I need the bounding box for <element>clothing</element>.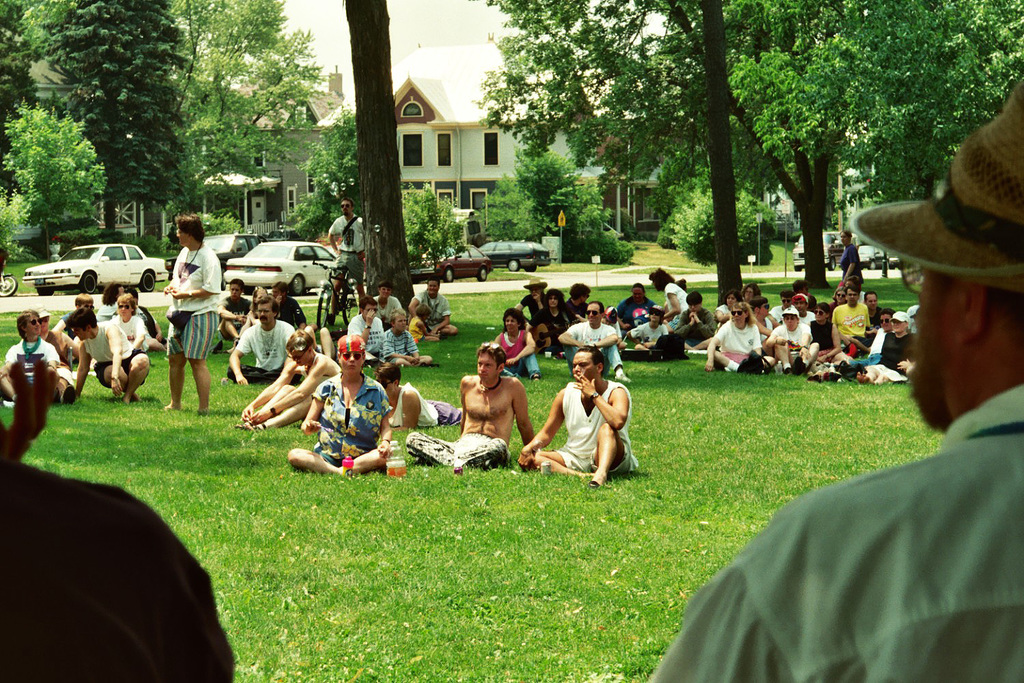
Here it is: pyautogui.locateOnScreen(719, 303, 732, 320).
